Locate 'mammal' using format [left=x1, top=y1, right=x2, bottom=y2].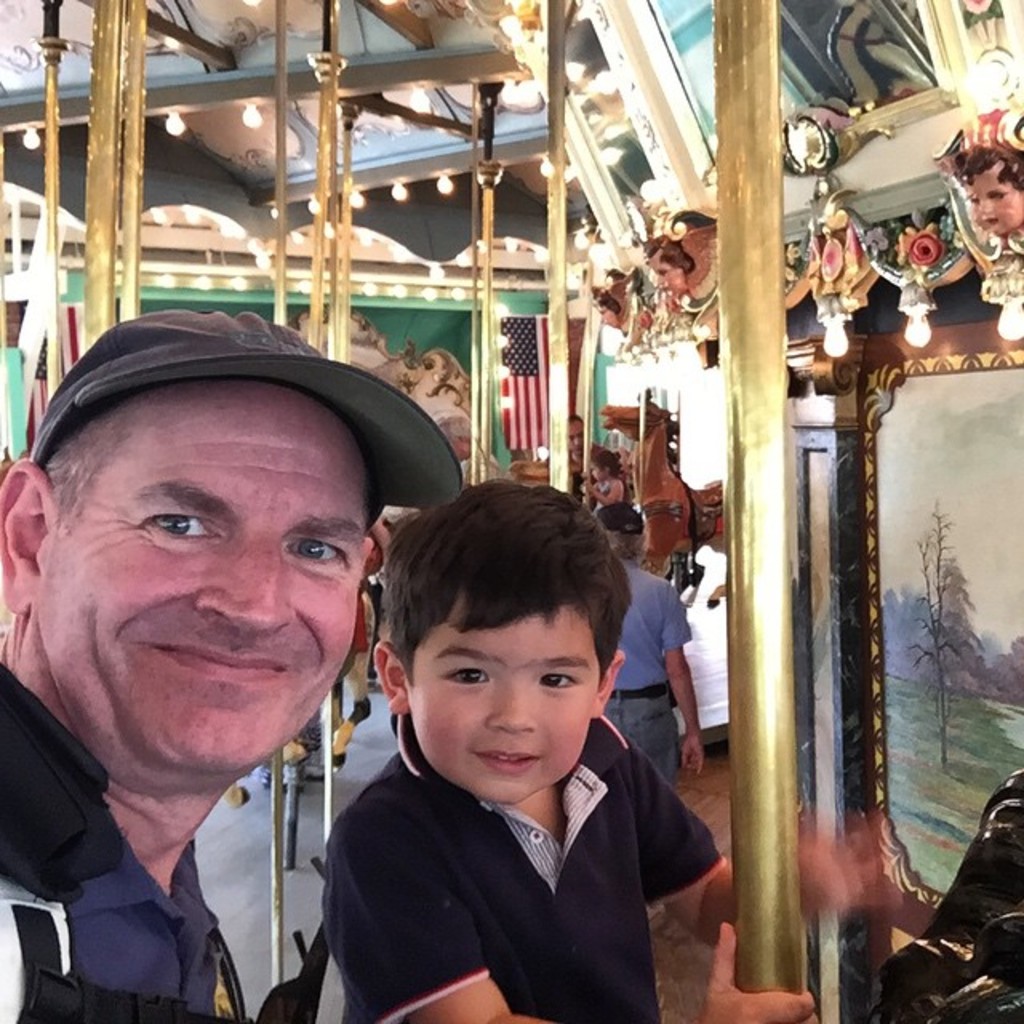
[left=602, top=386, right=731, bottom=610].
